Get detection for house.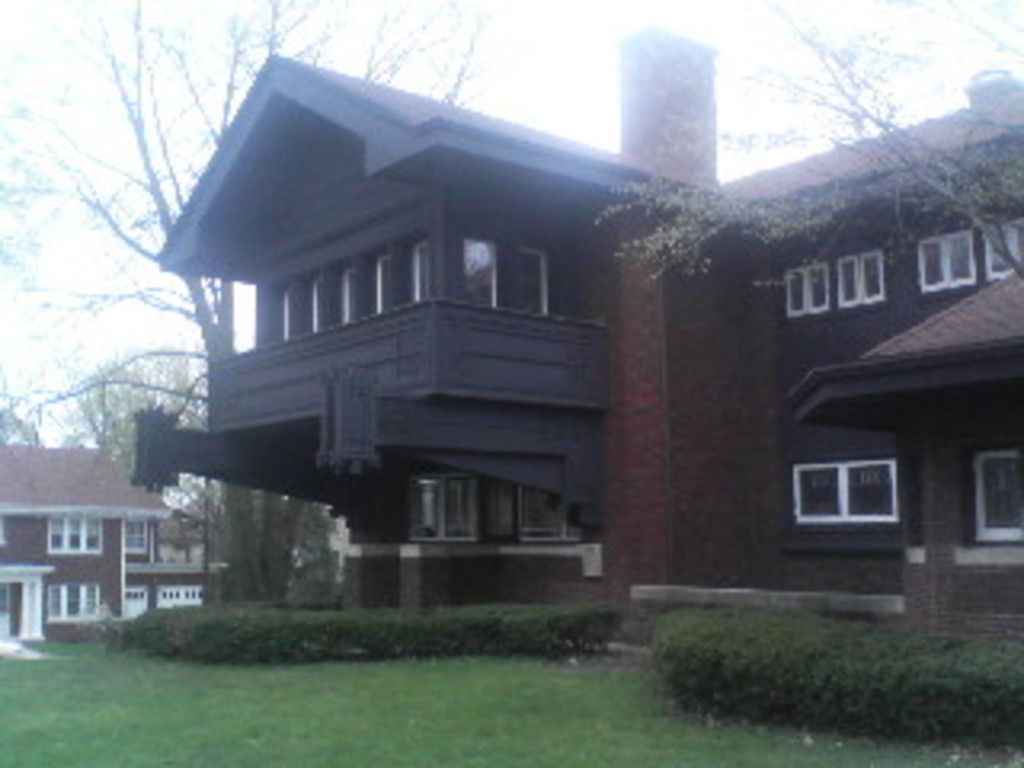
Detection: crop(566, 22, 1021, 669).
